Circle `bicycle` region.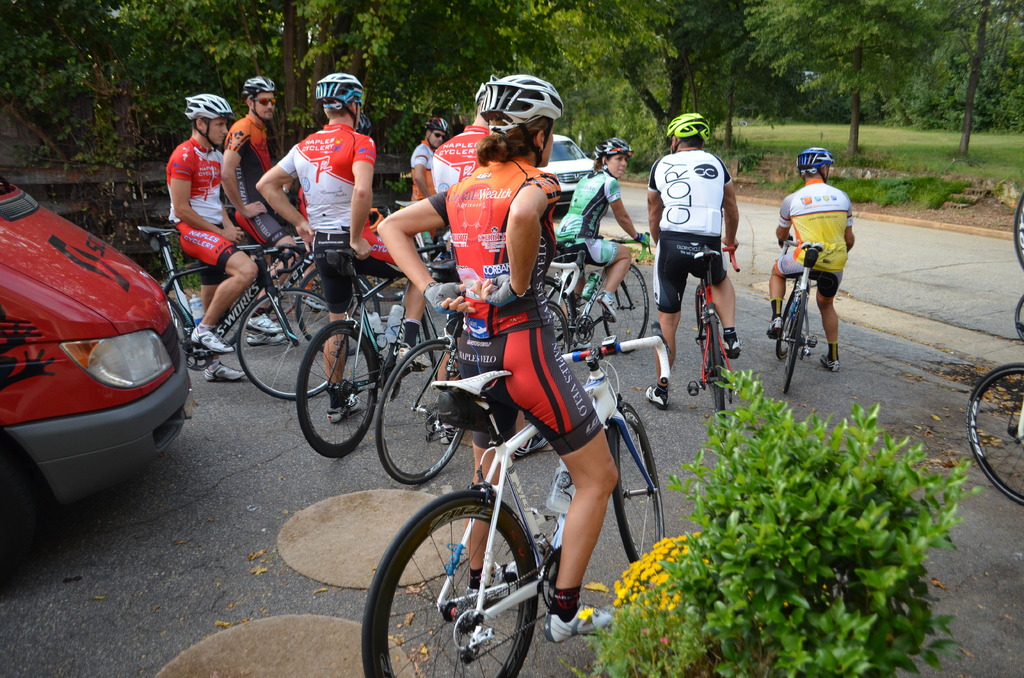
Region: {"left": 145, "top": 226, "right": 343, "bottom": 403}.
